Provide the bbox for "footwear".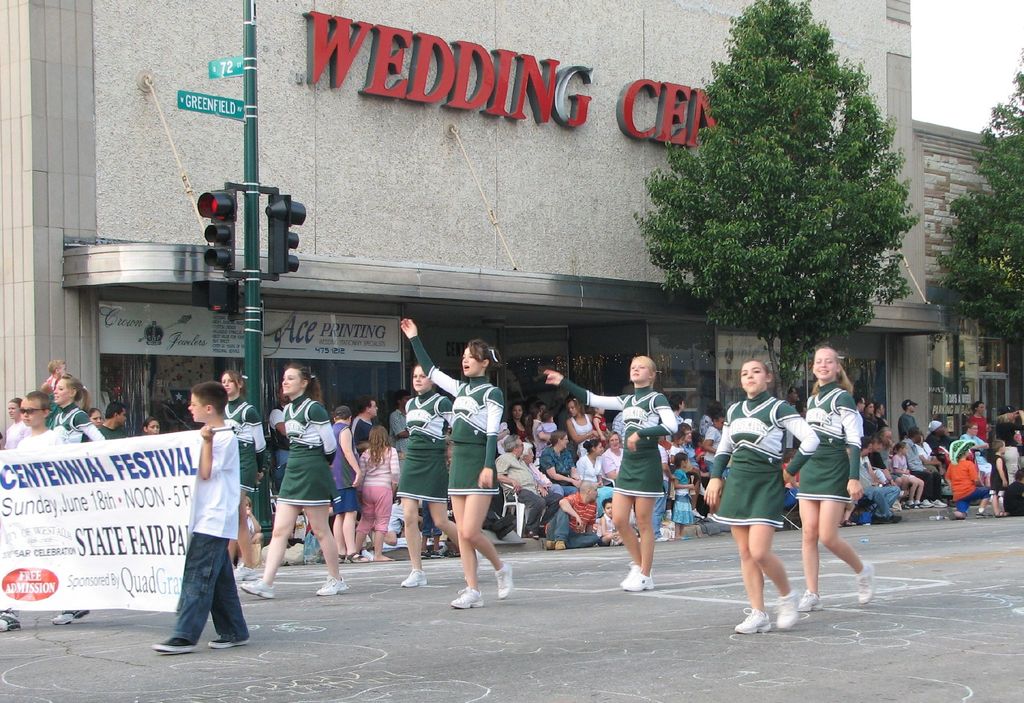
[x1=452, y1=589, x2=483, y2=611].
